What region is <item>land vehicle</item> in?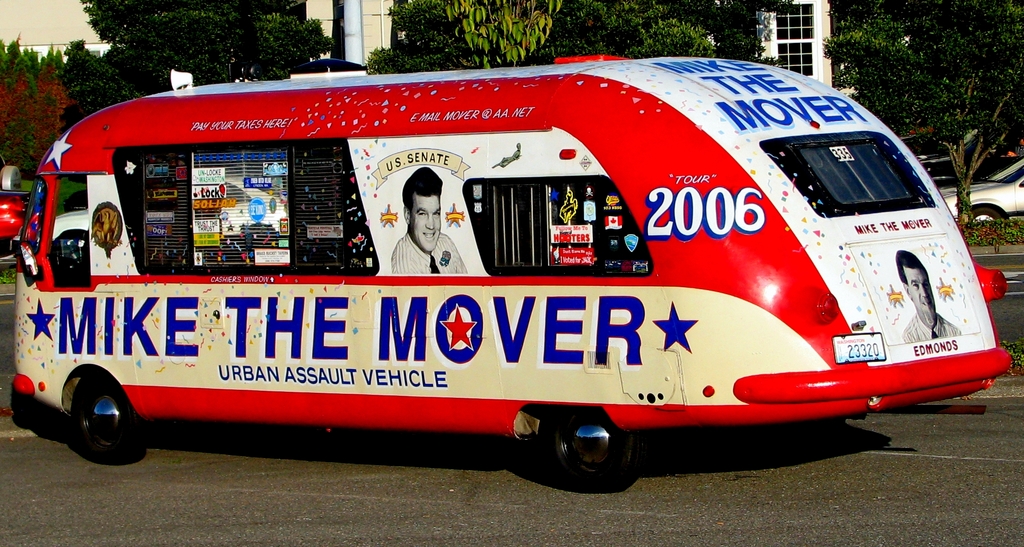
locate(0, 79, 999, 491).
